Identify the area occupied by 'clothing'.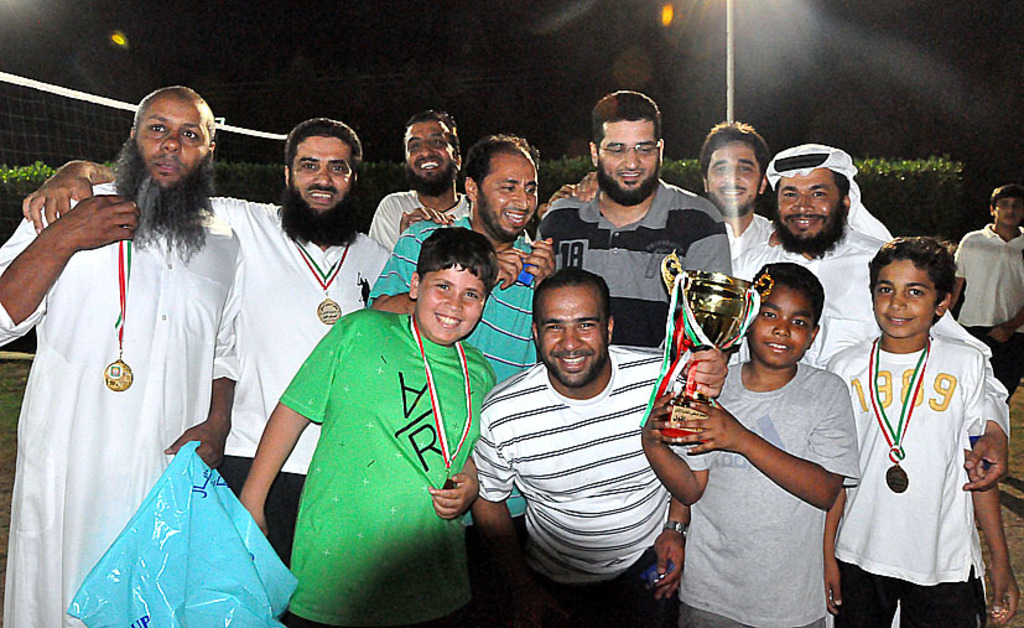
Area: {"x1": 0, "y1": 188, "x2": 249, "y2": 627}.
